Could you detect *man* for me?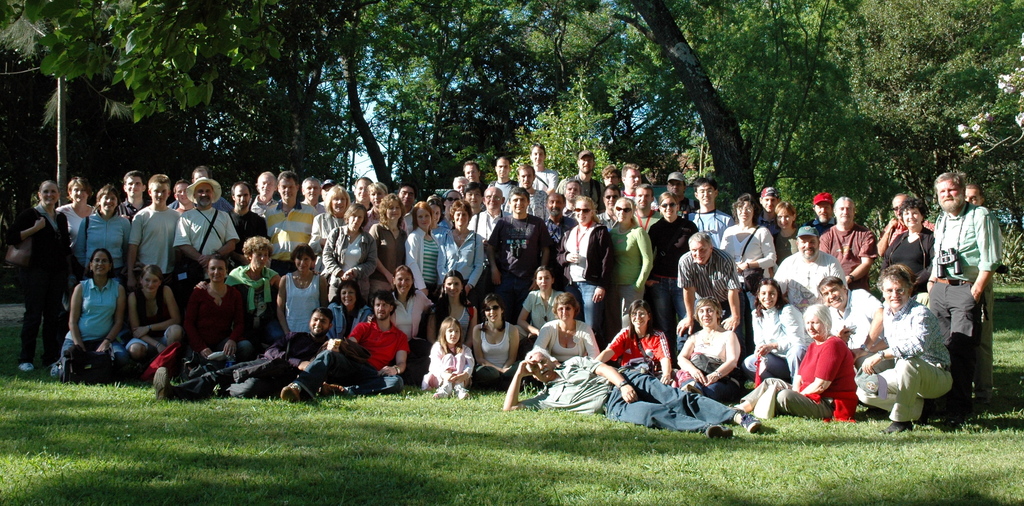
Detection result: pyautogui.locateOnScreen(323, 184, 353, 253).
